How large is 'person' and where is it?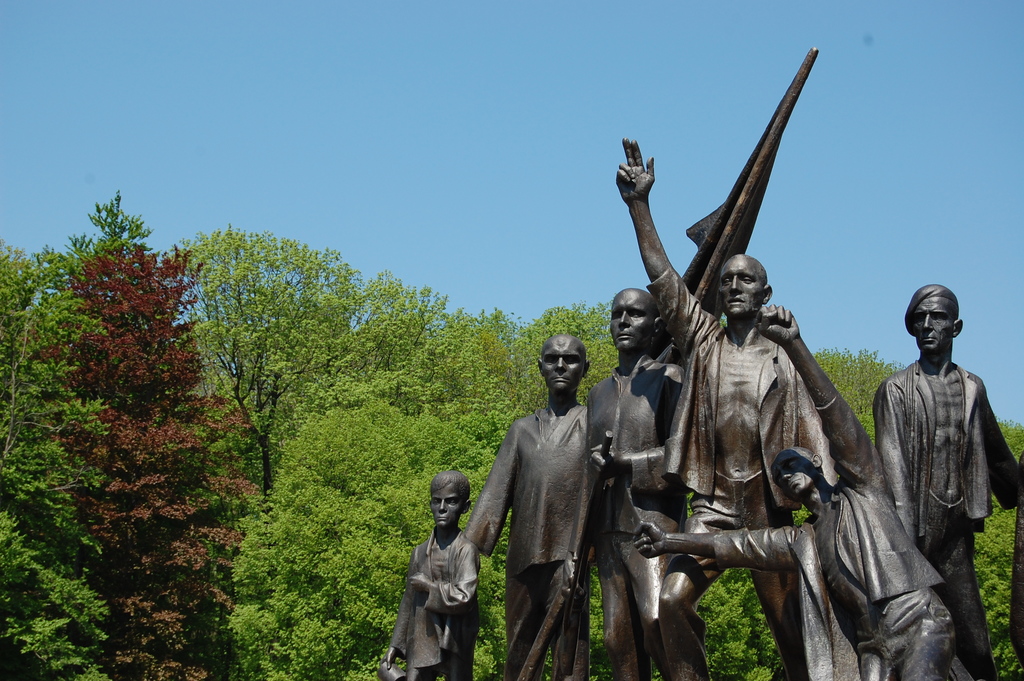
Bounding box: box=[583, 288, 691, 680].
